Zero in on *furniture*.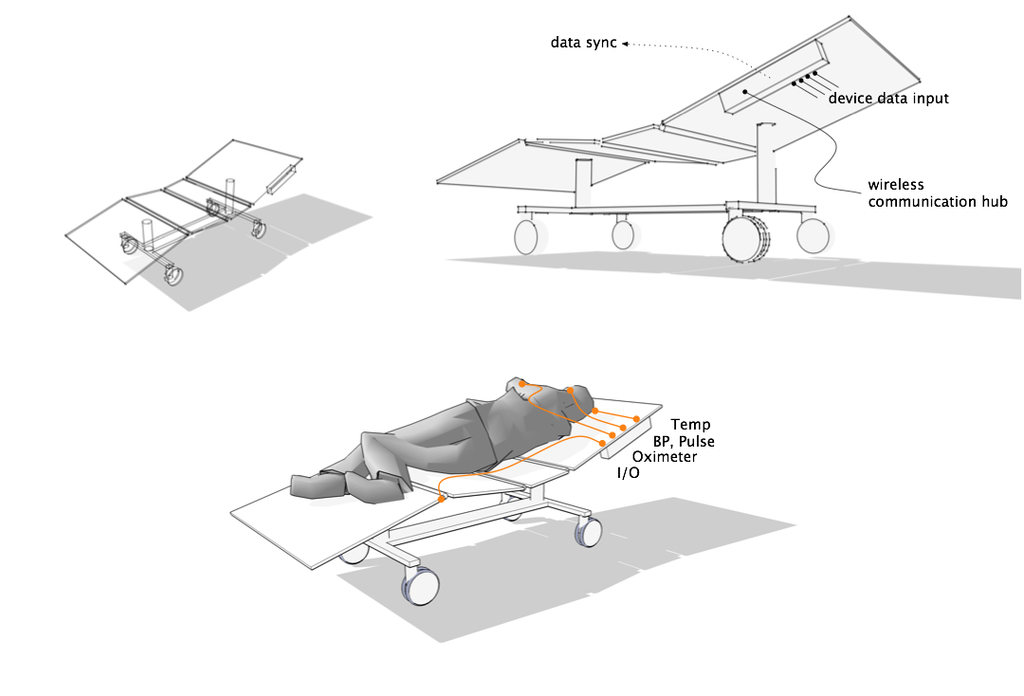
Zeroed in: bbox=[67, 141, 302, 288].
